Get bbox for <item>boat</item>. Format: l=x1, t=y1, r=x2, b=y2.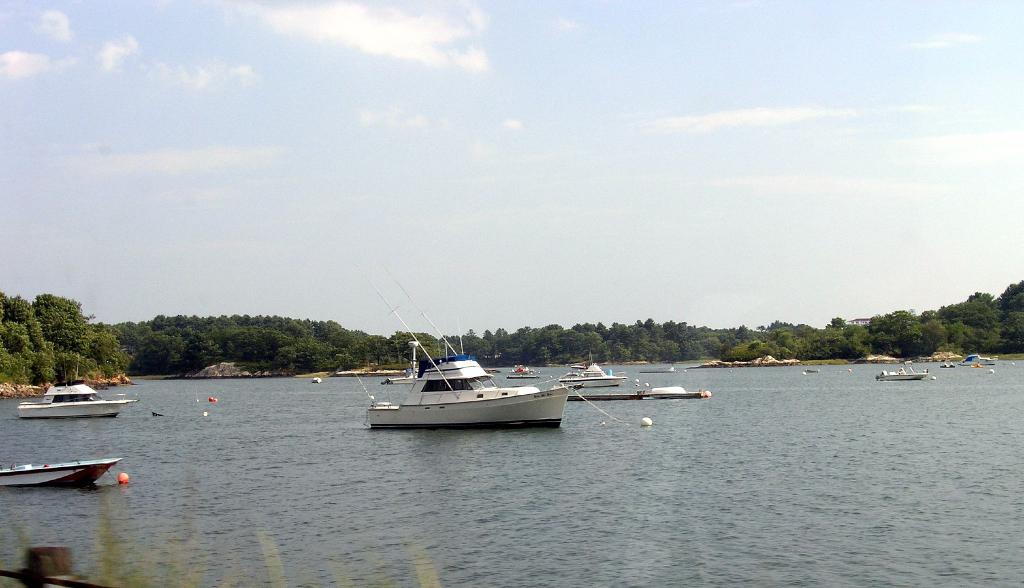
l=875, t=365, r=929, b=382.
